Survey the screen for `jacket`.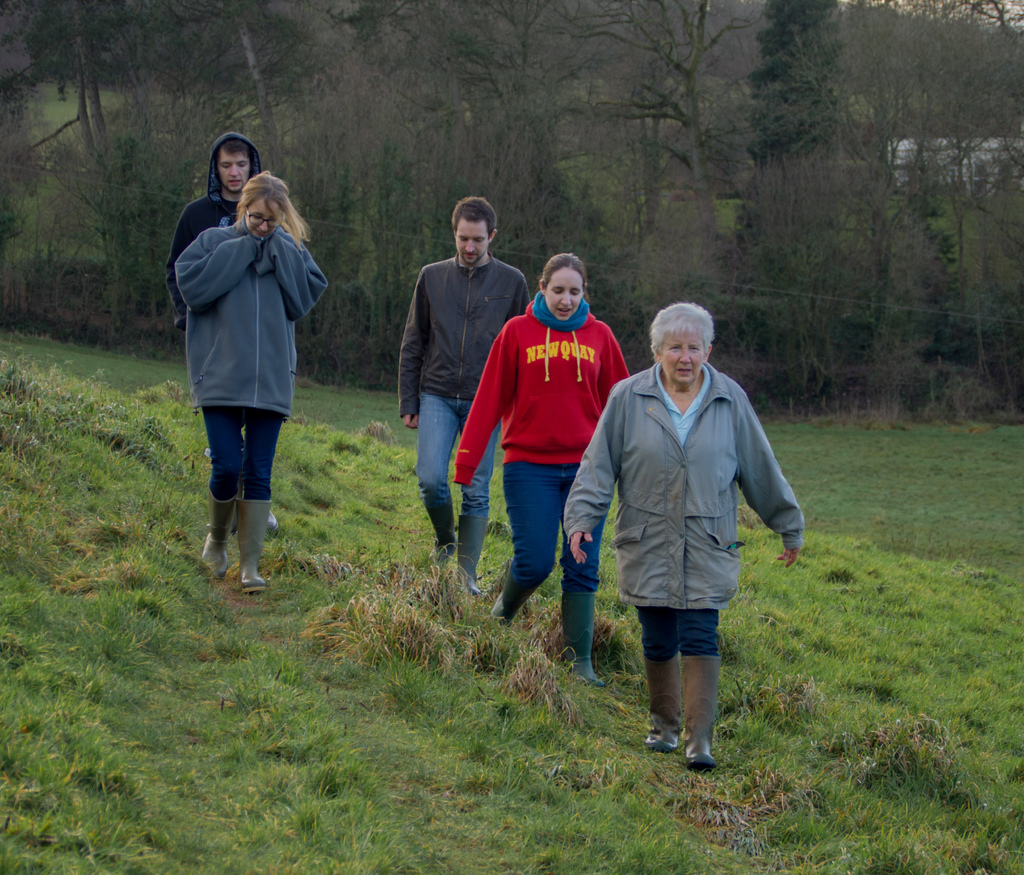
Survey found: 556 371 806 616.
